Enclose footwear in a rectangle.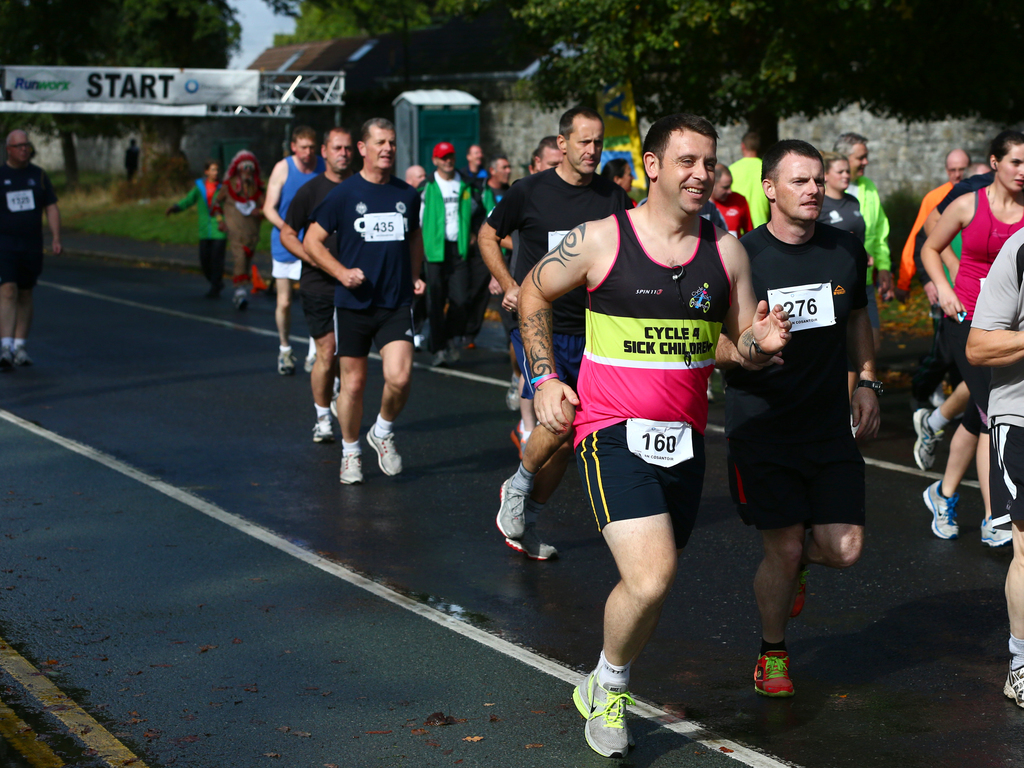
(434, 349, 444, 365).
